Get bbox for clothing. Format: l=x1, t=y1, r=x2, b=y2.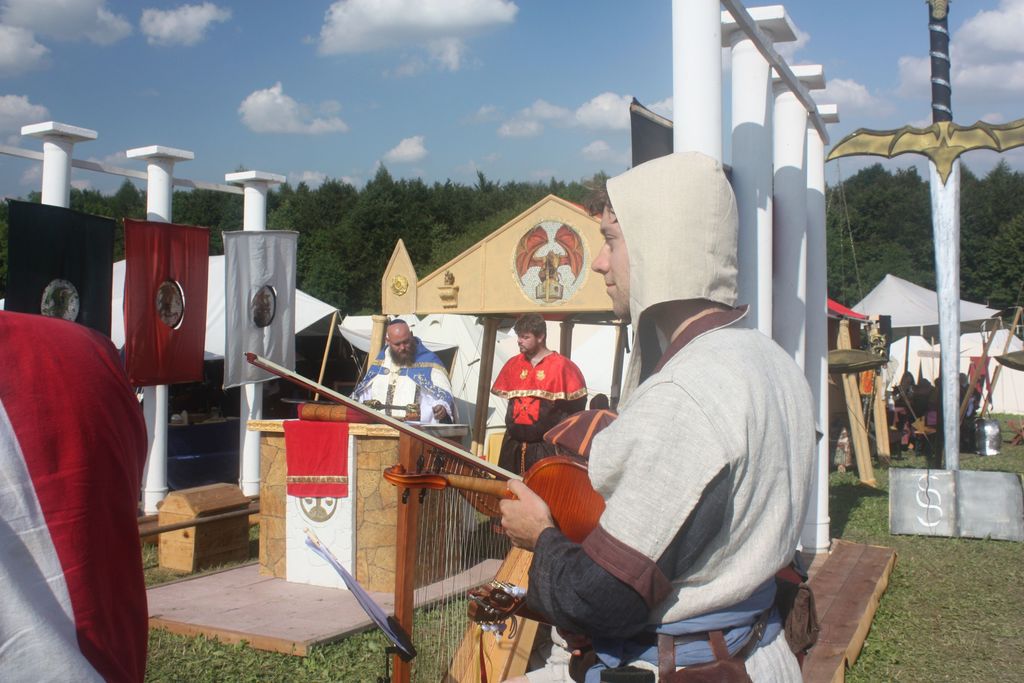
l=487, t=352, r=591, b=473.
